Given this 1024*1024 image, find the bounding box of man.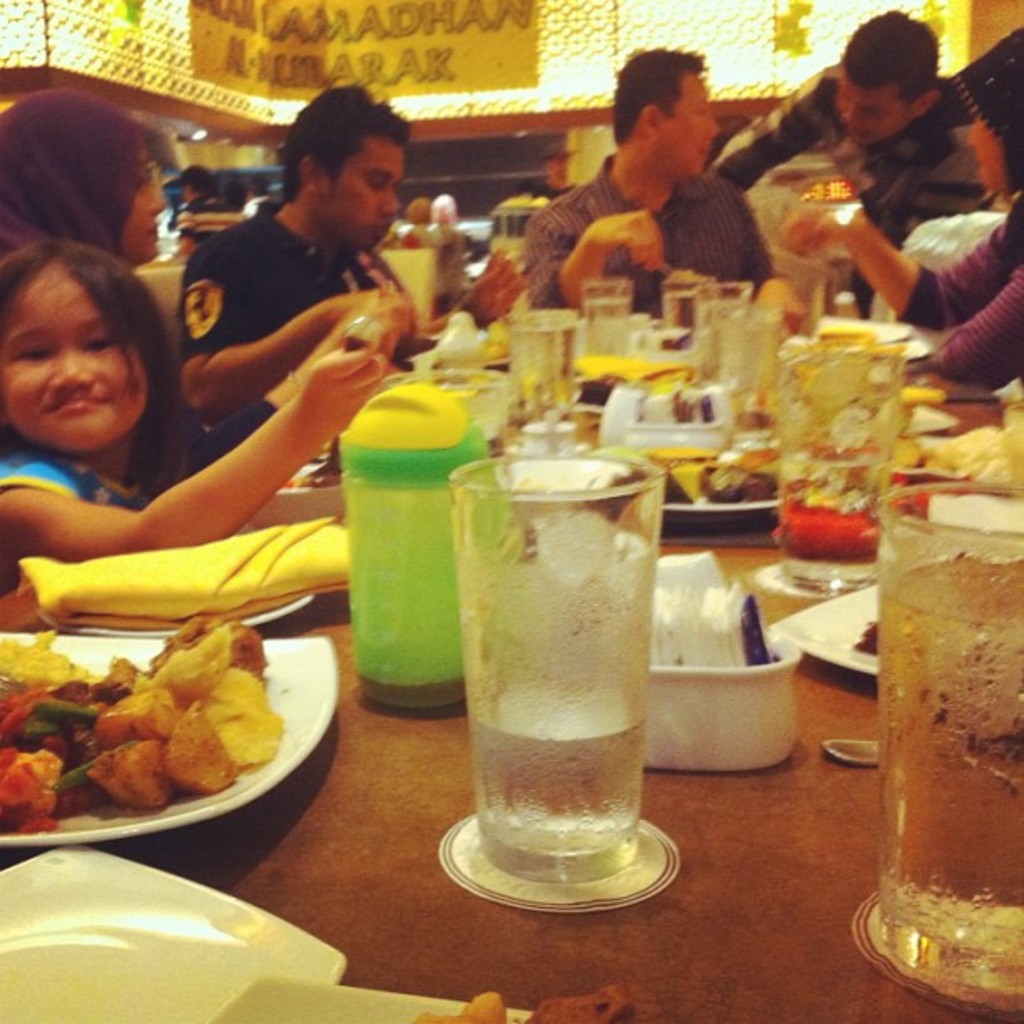
<box>172,77,415,467</box>.
